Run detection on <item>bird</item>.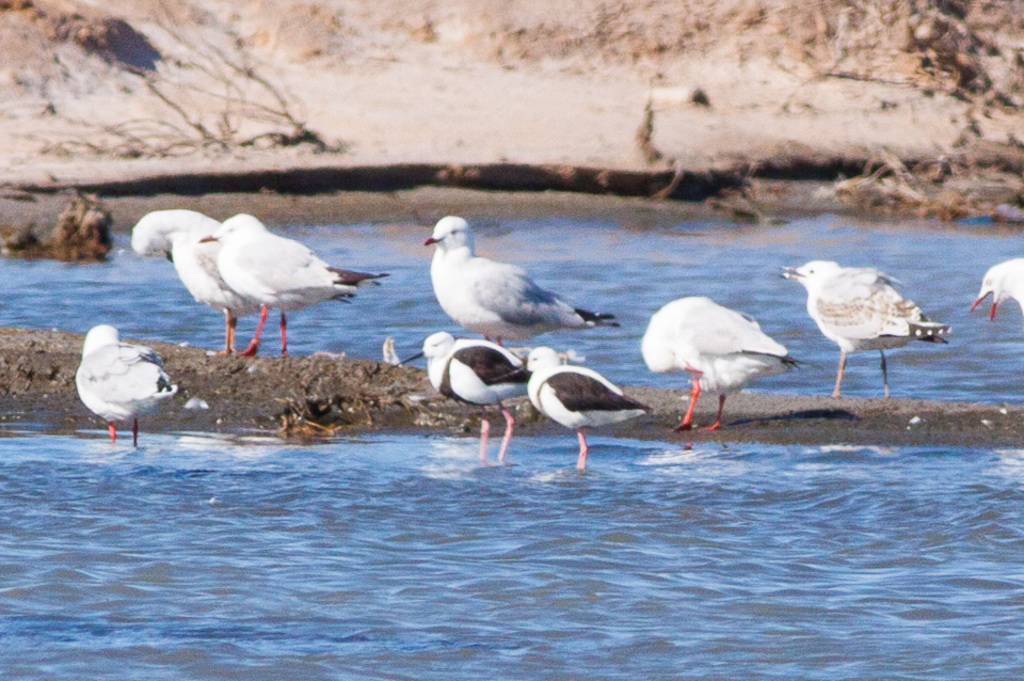
Result: {"x1": 421, "y1": 218, "x2": 620, "y2": 351}.
